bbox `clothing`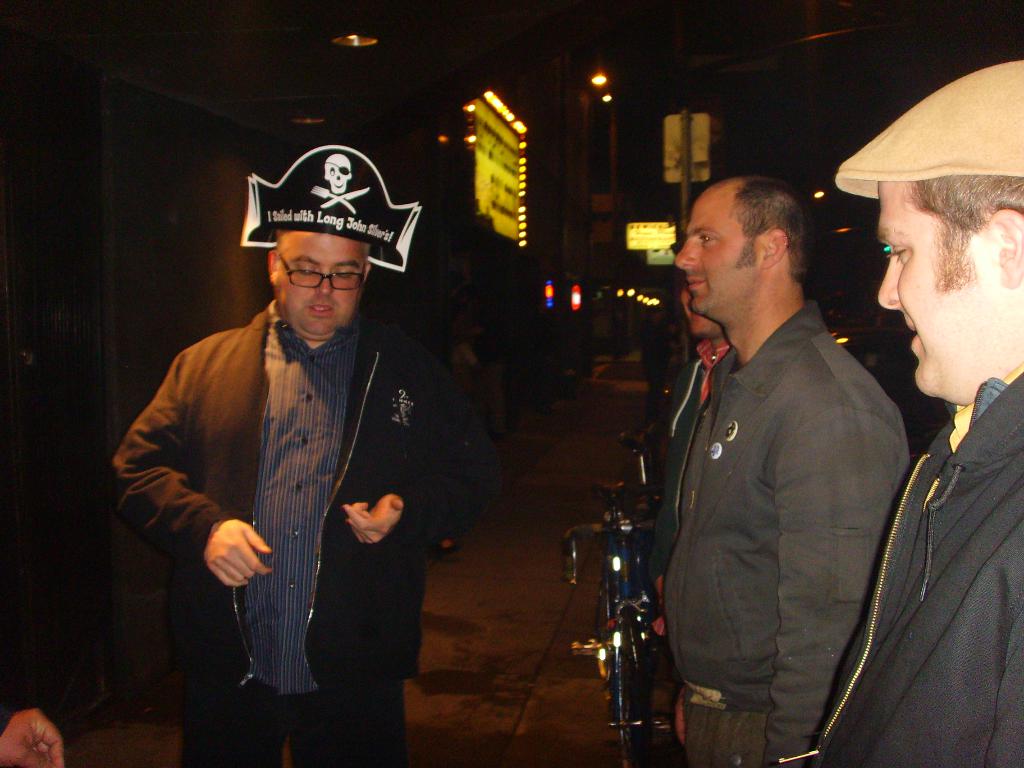
178,688,406,760
